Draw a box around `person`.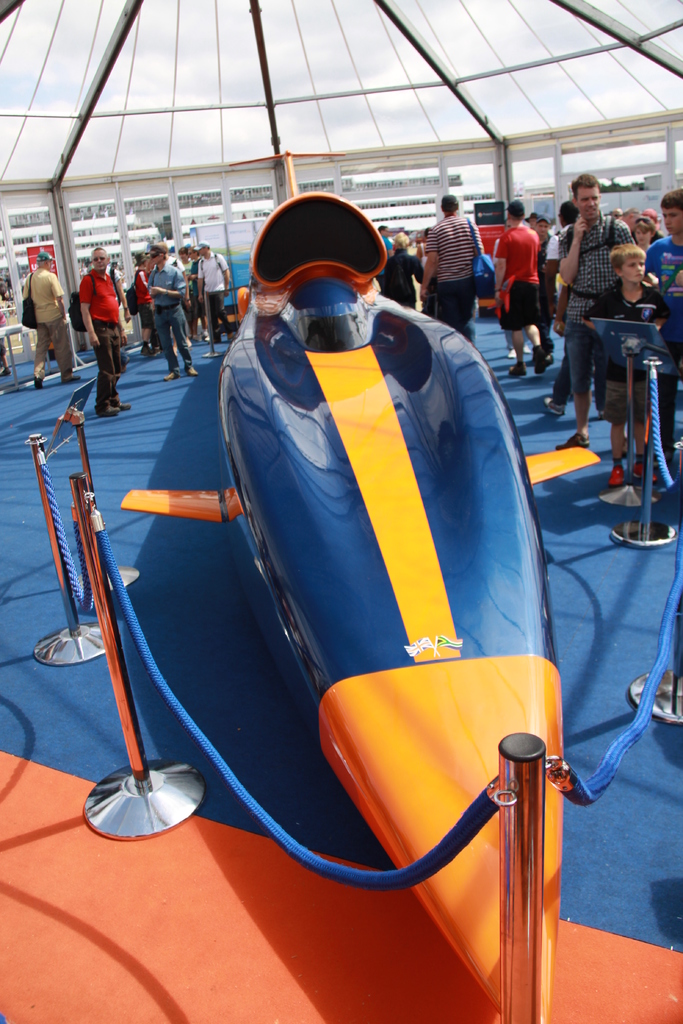
[84, 237, 135, 426].
